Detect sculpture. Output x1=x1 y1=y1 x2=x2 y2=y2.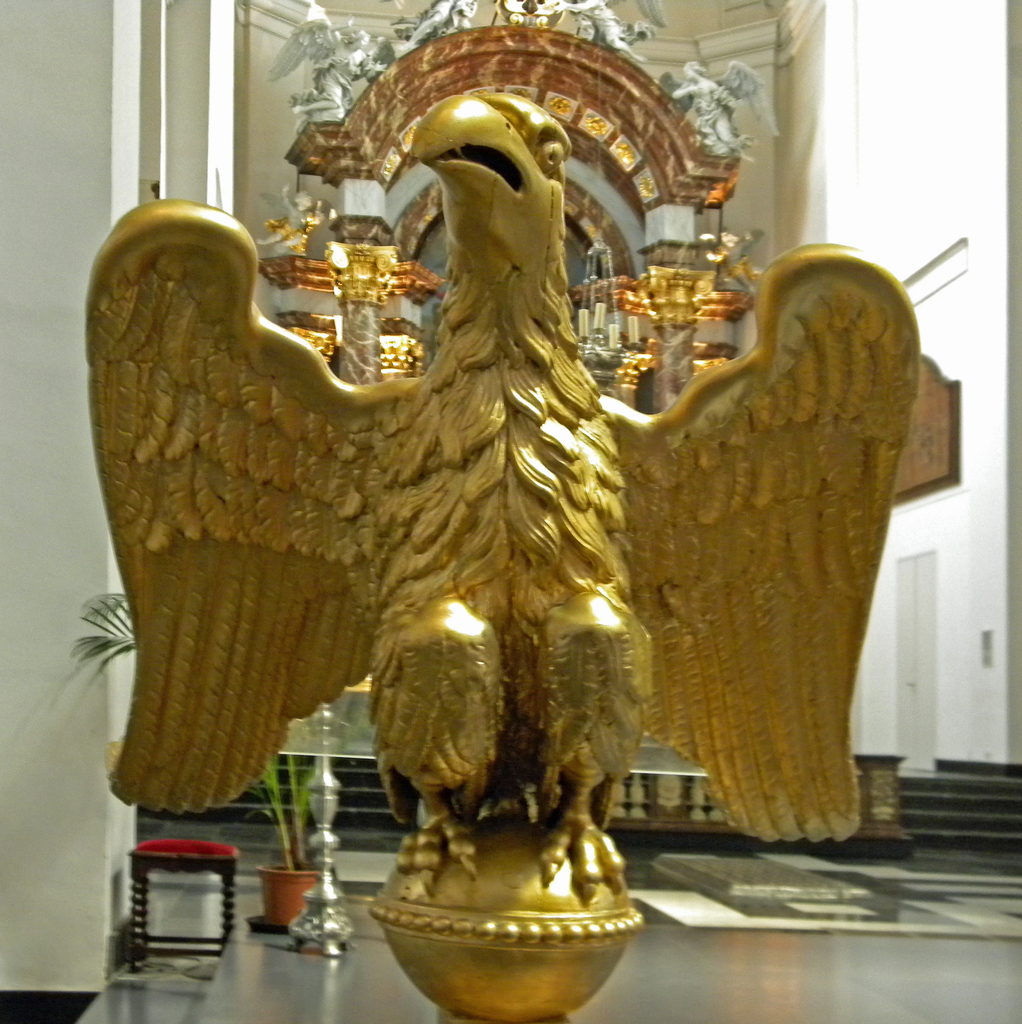
x1=258 y1=3 x2=398 y2=131.
